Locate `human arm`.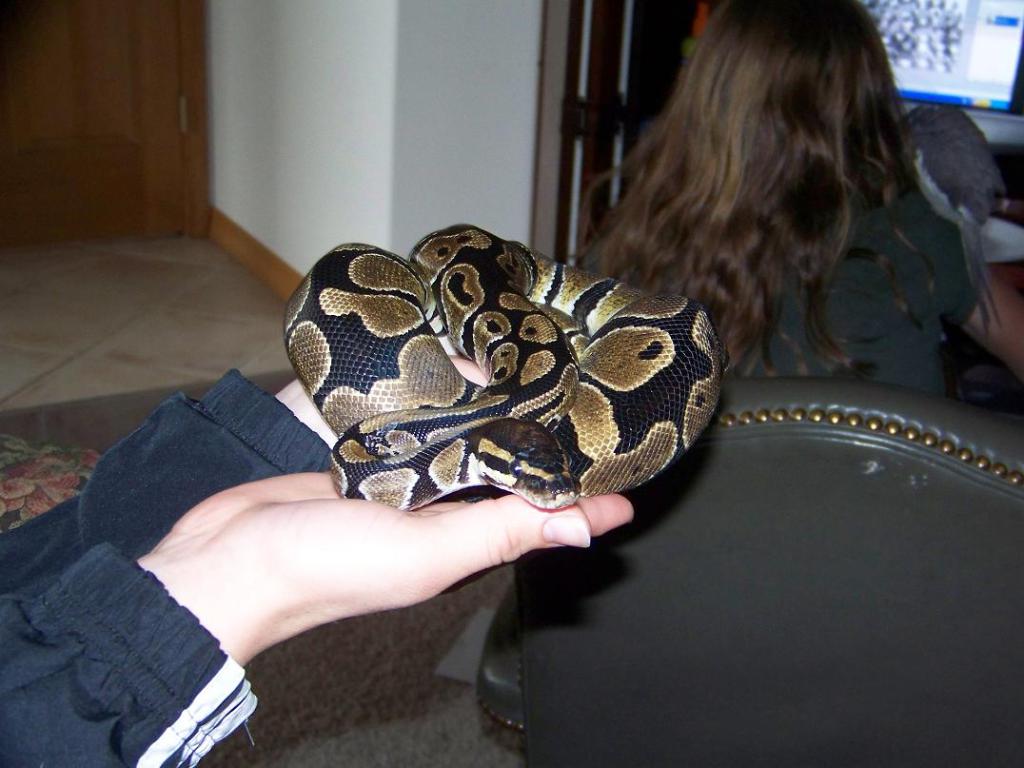
Bounding box: detection(0, 358, 340, 603).
